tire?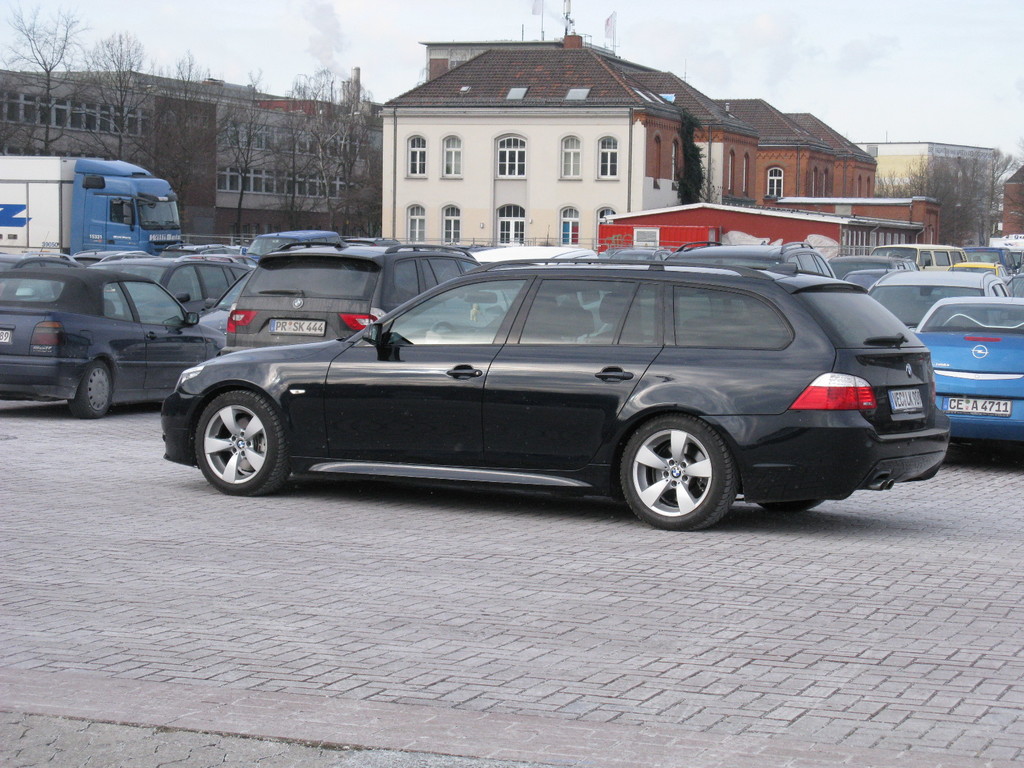
[187,381,289,494]
